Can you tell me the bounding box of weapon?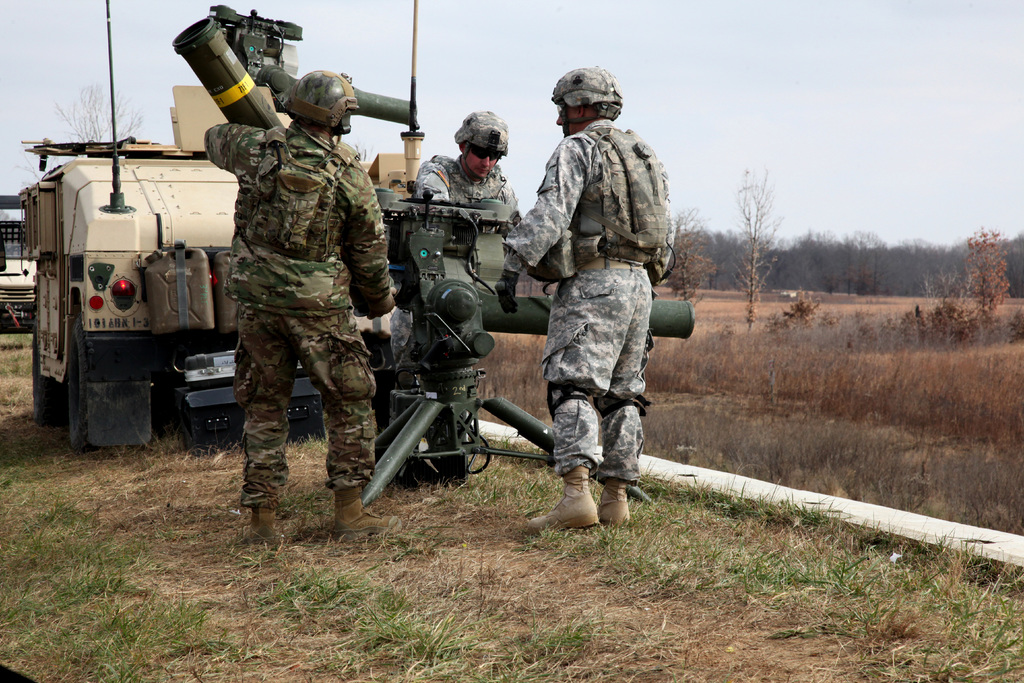
bbox(369, 199, 689, 508).
